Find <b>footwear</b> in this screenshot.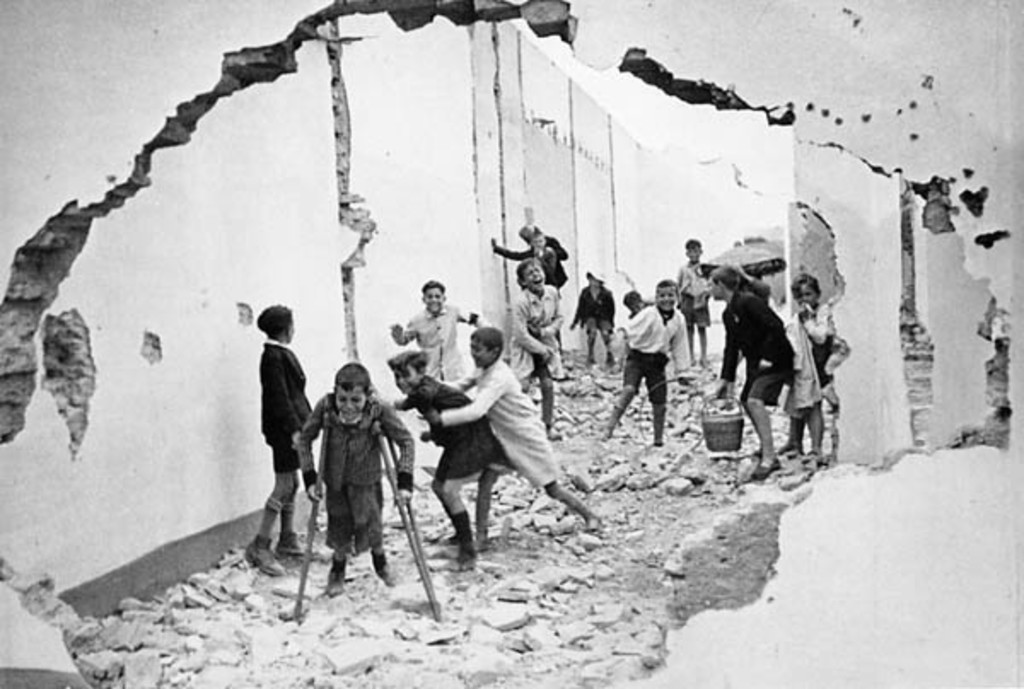
The bounding box for <b>footwear</b> is left=237, top=536, right=282, bottom=580.
